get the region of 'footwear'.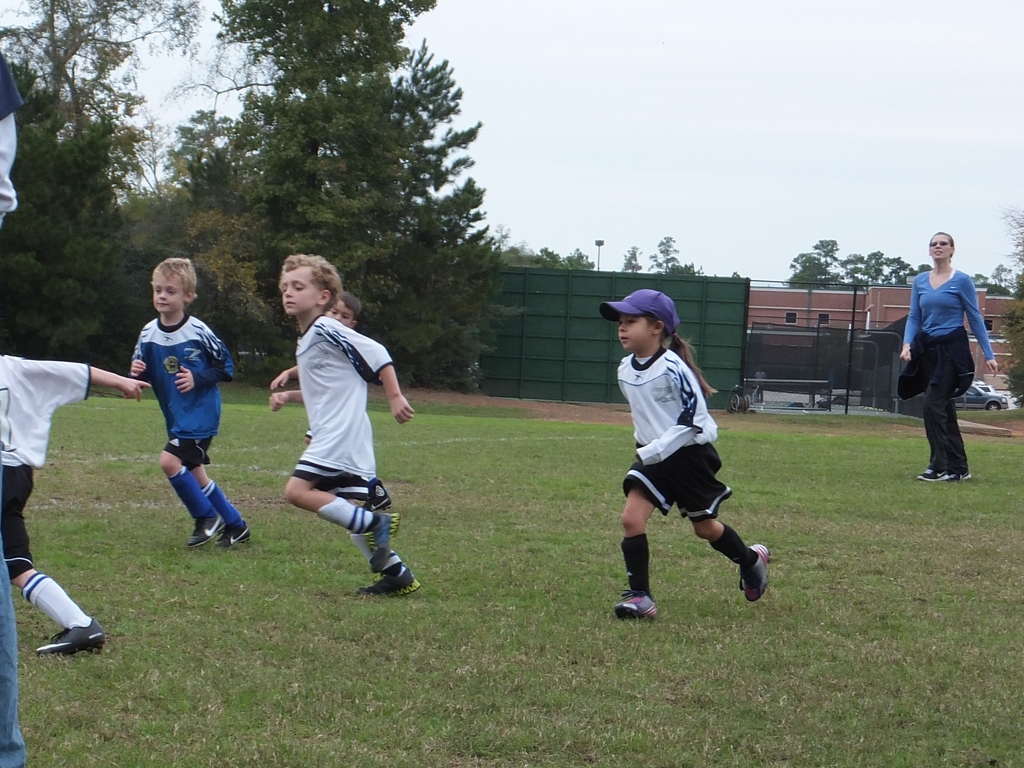
region(34, 619, 107, 652).
